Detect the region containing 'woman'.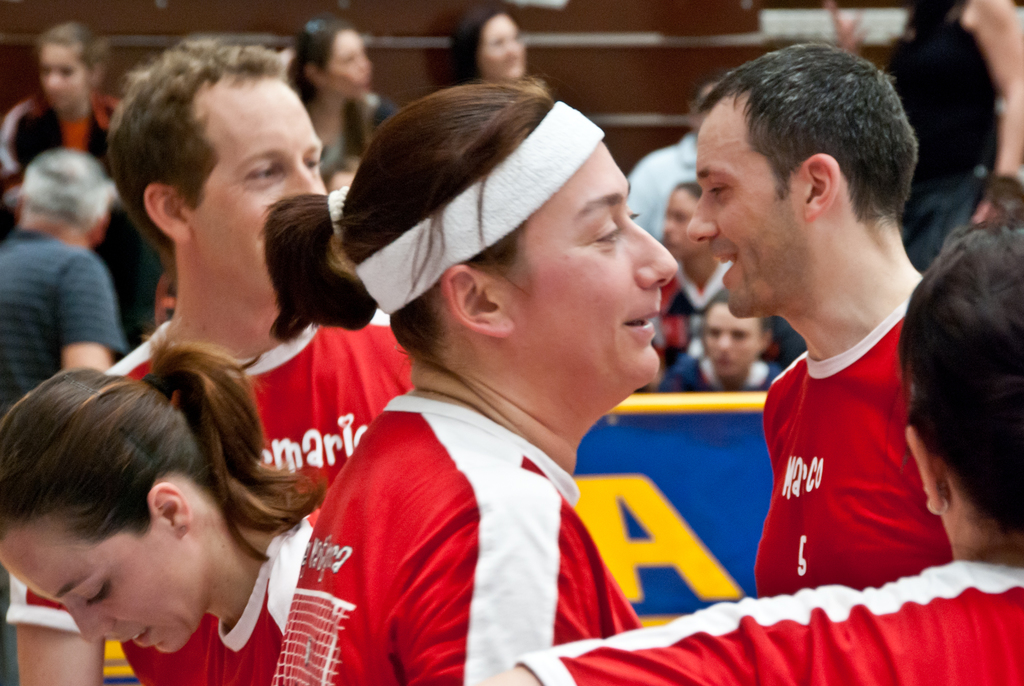
{"left": 467, "top": 213, "right": 1023, "bottom": 685}.
